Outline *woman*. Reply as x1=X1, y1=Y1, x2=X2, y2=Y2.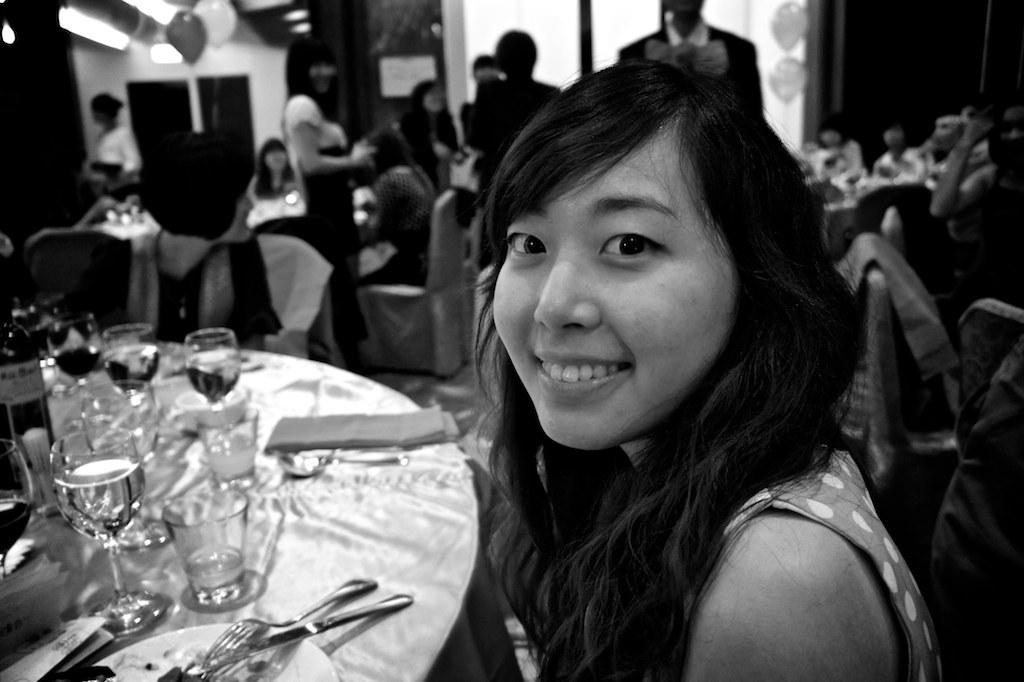
x1=247, y1=141, x2=297, y2=198.
